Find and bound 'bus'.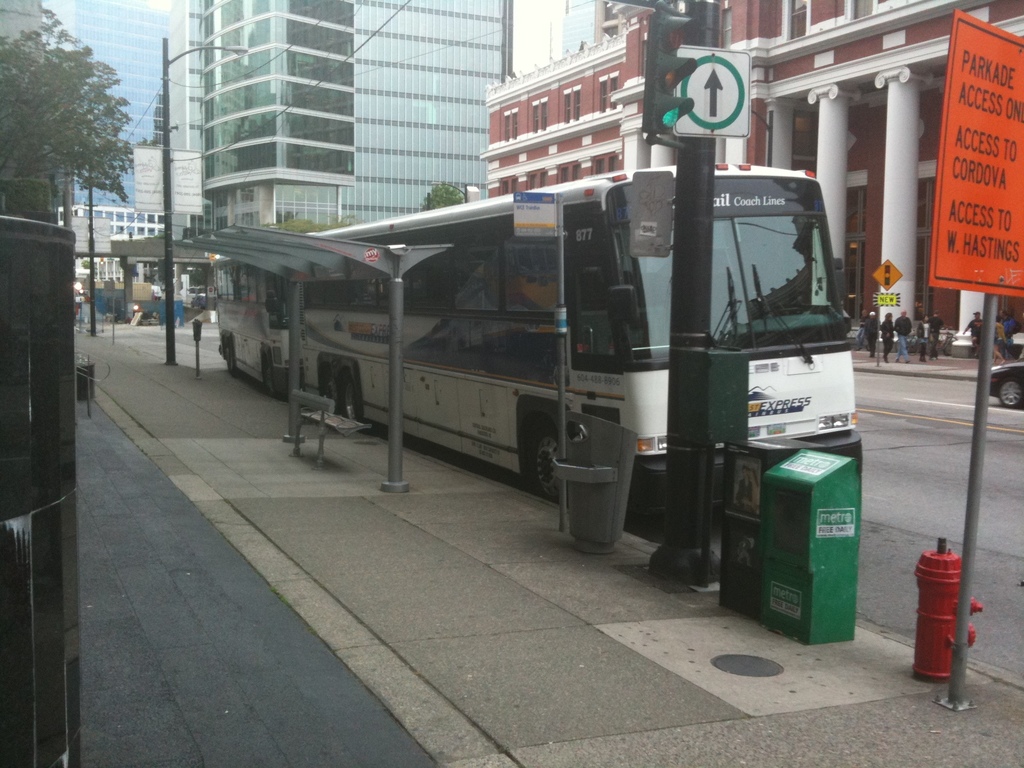
Bound: (left=211, top=161, right=856, bottom=515).
